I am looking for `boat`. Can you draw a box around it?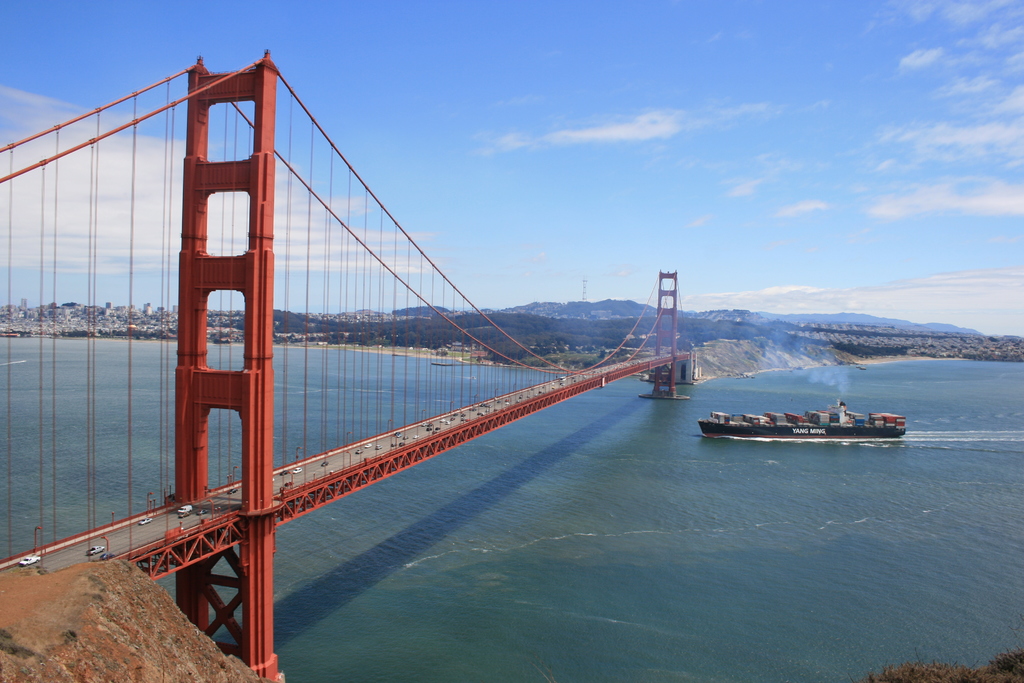
Sure, the bounding box is box=[699, 399, 908, 456].
